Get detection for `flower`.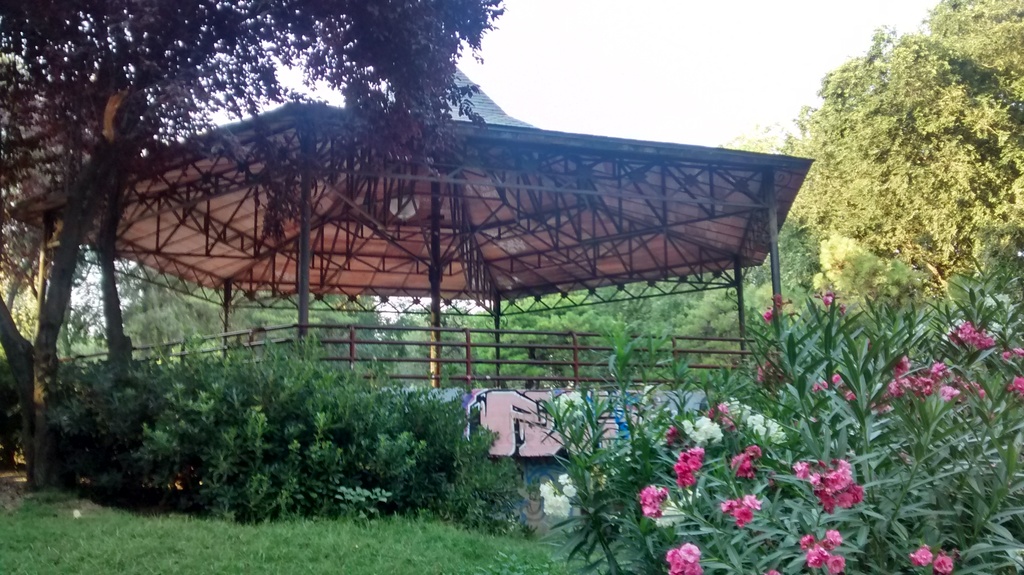
Detection: (x1=893, y1=353, x2=909, y2=378).
